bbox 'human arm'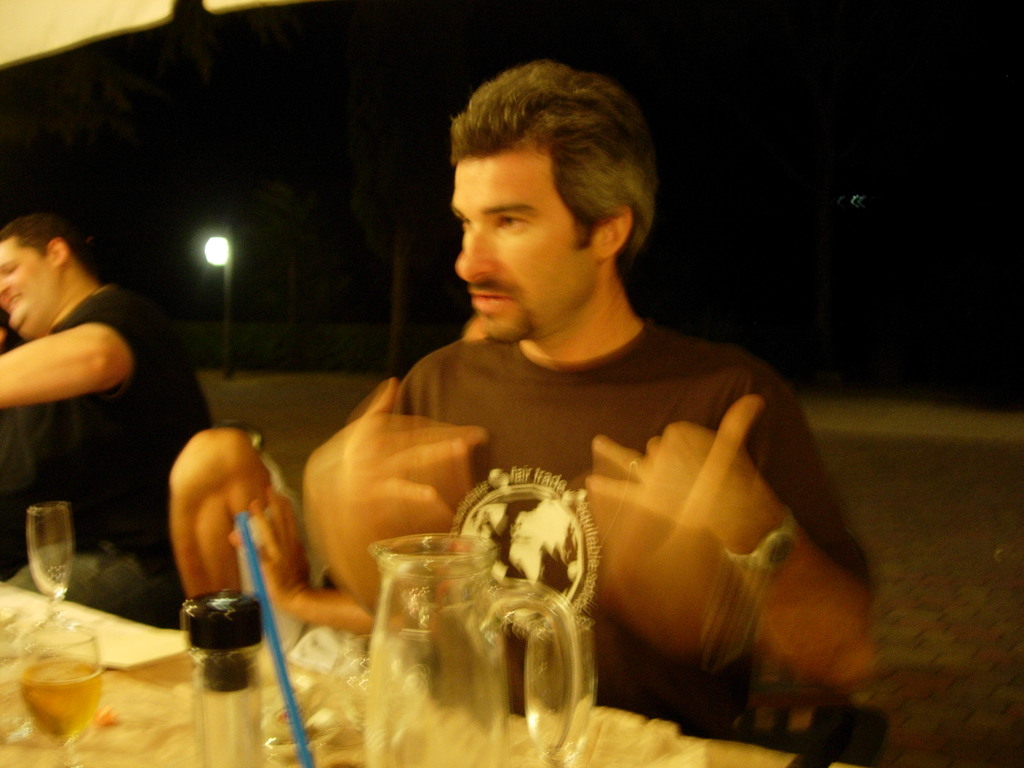
crop(582, 375, 870, 698)
